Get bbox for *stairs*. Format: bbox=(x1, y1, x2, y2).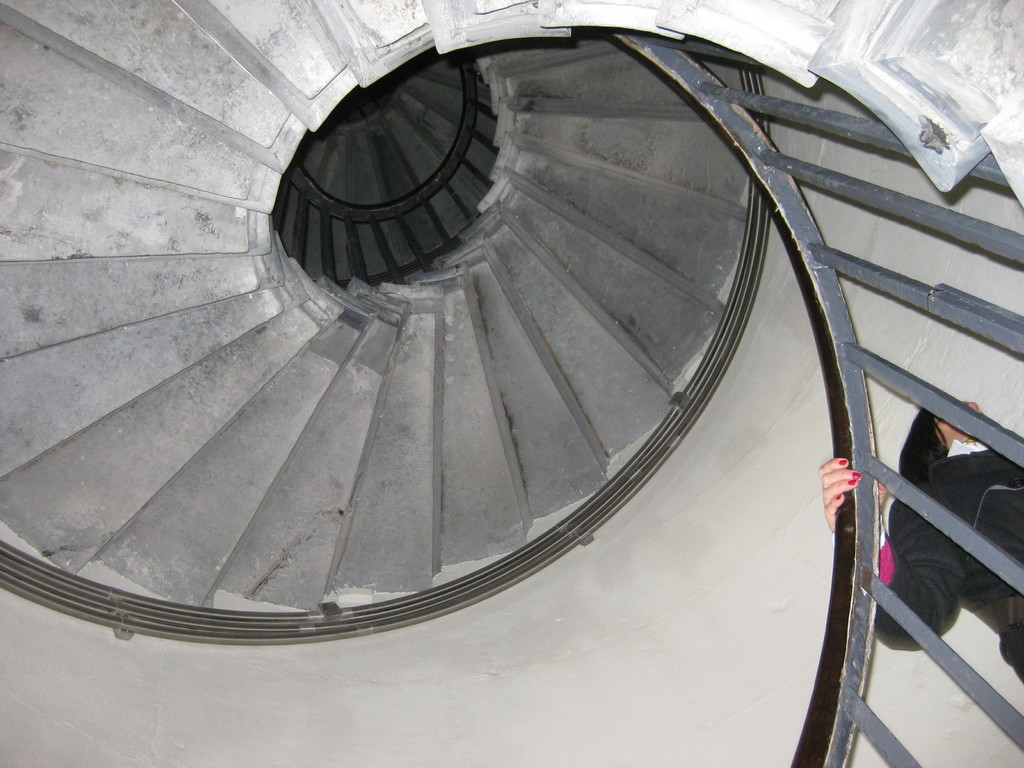
bbox=(0, 0, 1023, 616).
